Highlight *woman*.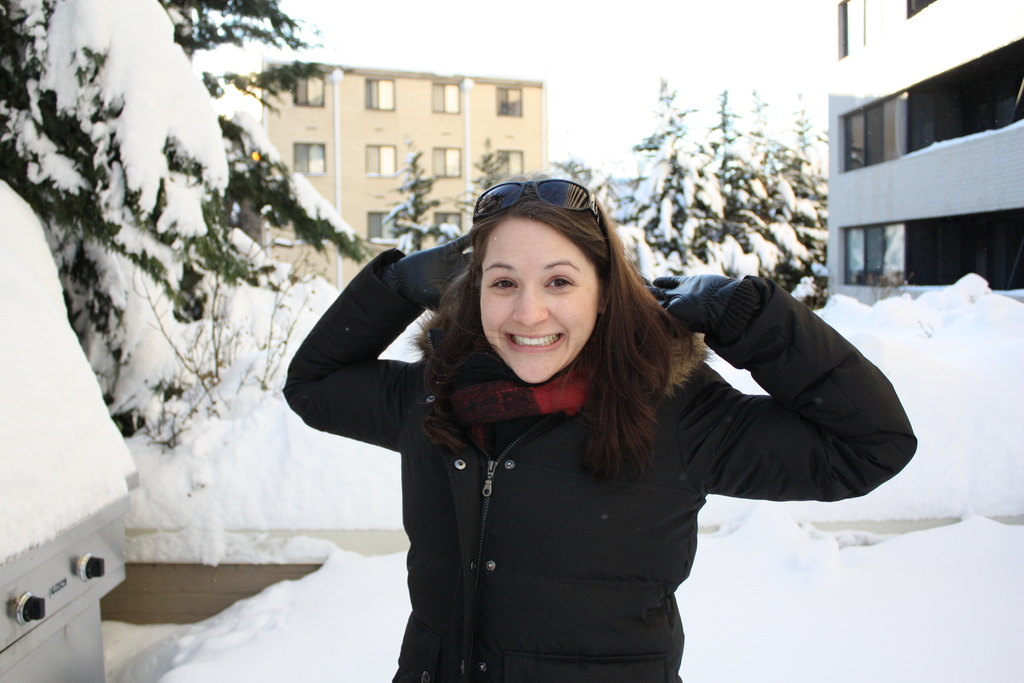
Highlighted region: bbox(287, 172, 938, 682).
